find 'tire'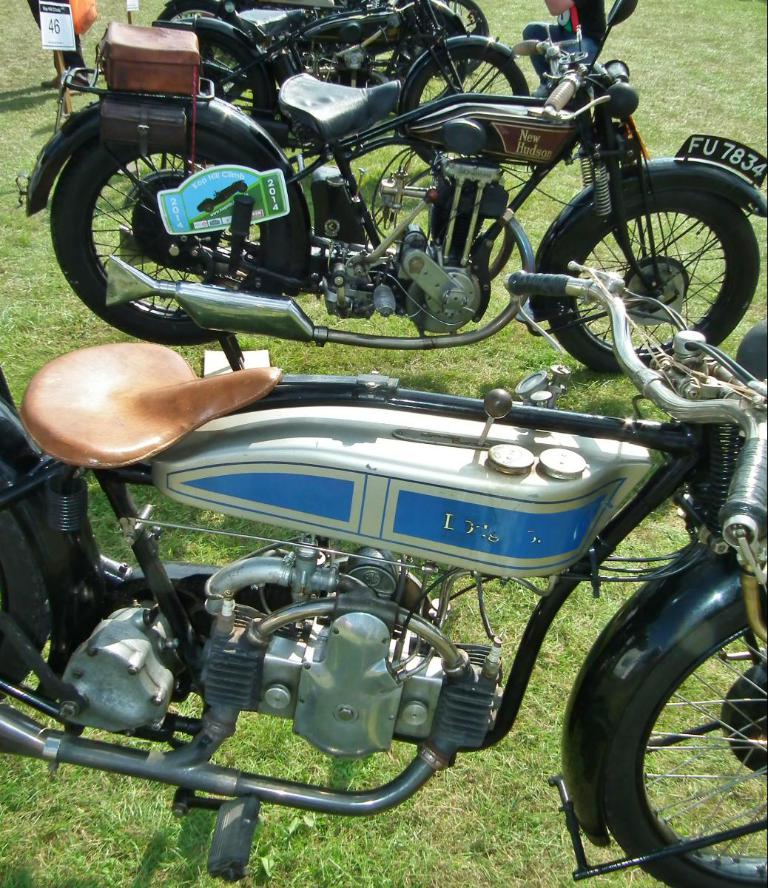
[left=431, top=0, right=496, bottom=83]
